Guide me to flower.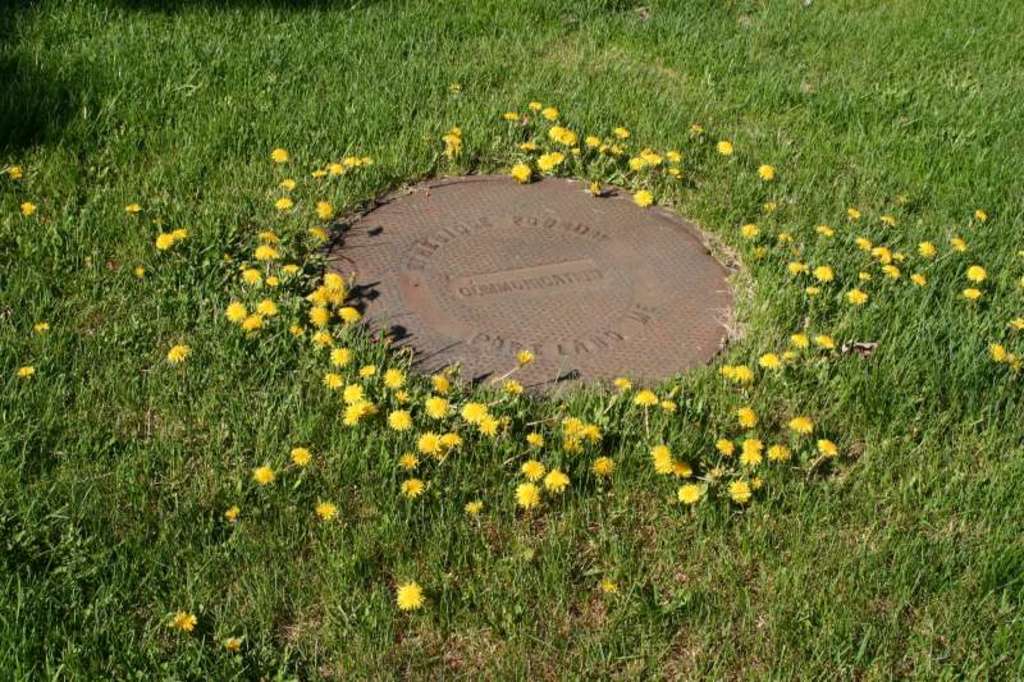
Guidance: box=[756, 352, 778, 376].
